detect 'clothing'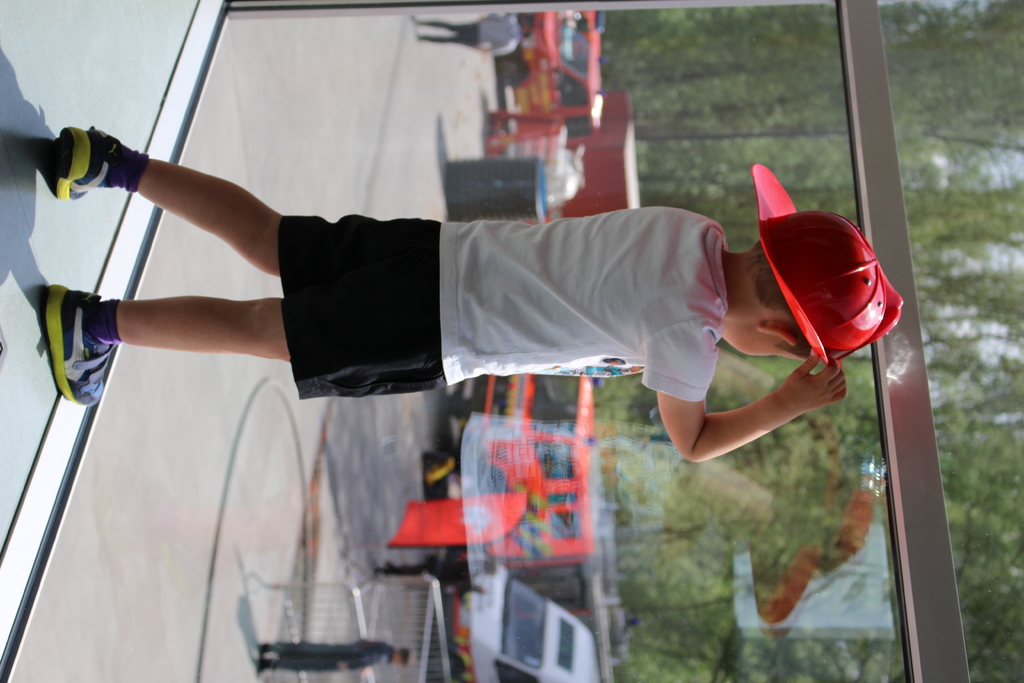
locate(266, 639, 396, 673)
